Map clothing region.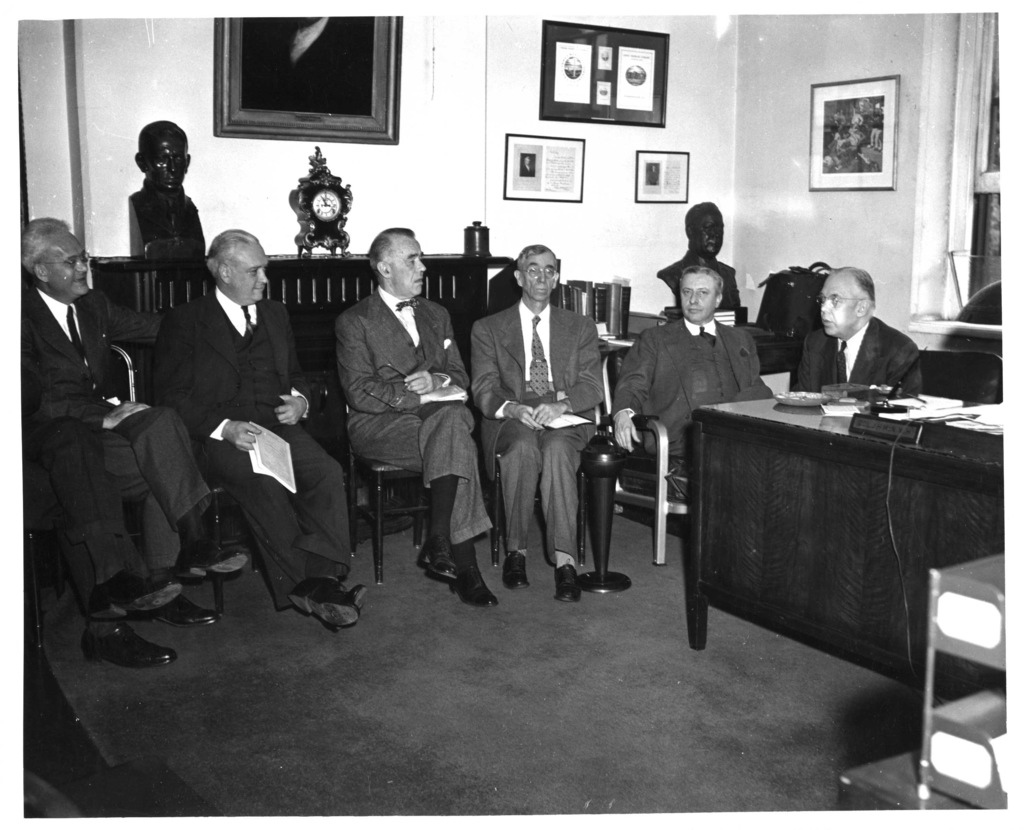
Mapped to bbox(623, 319, 765, 456).
